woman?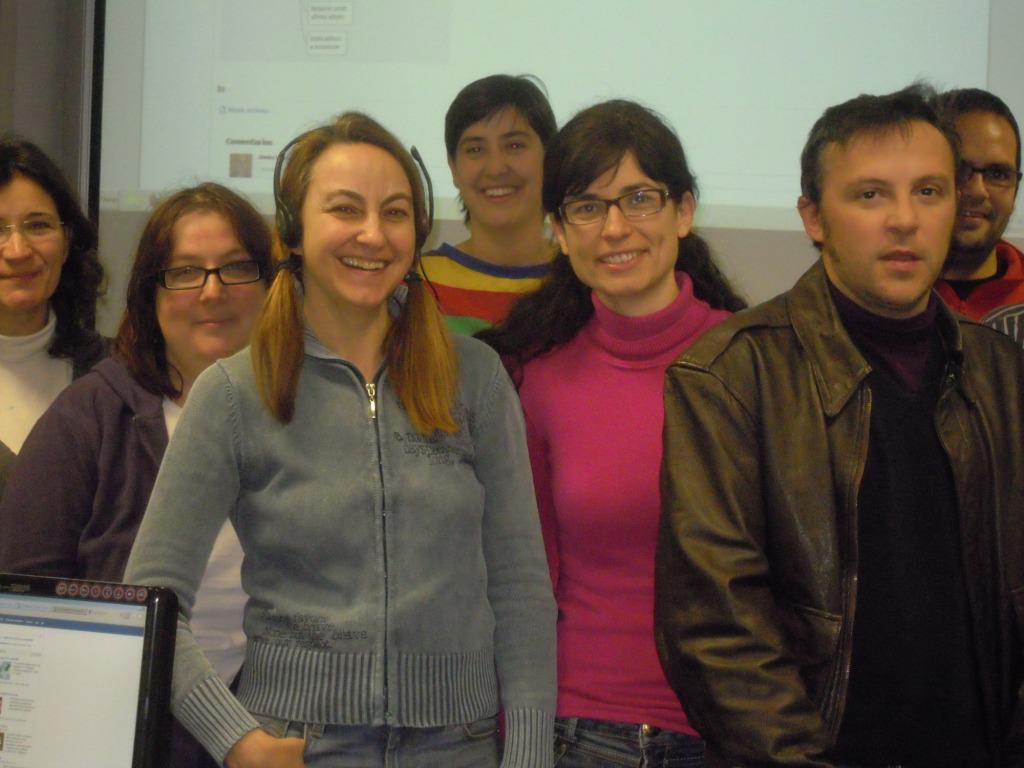
0:185:289:767
